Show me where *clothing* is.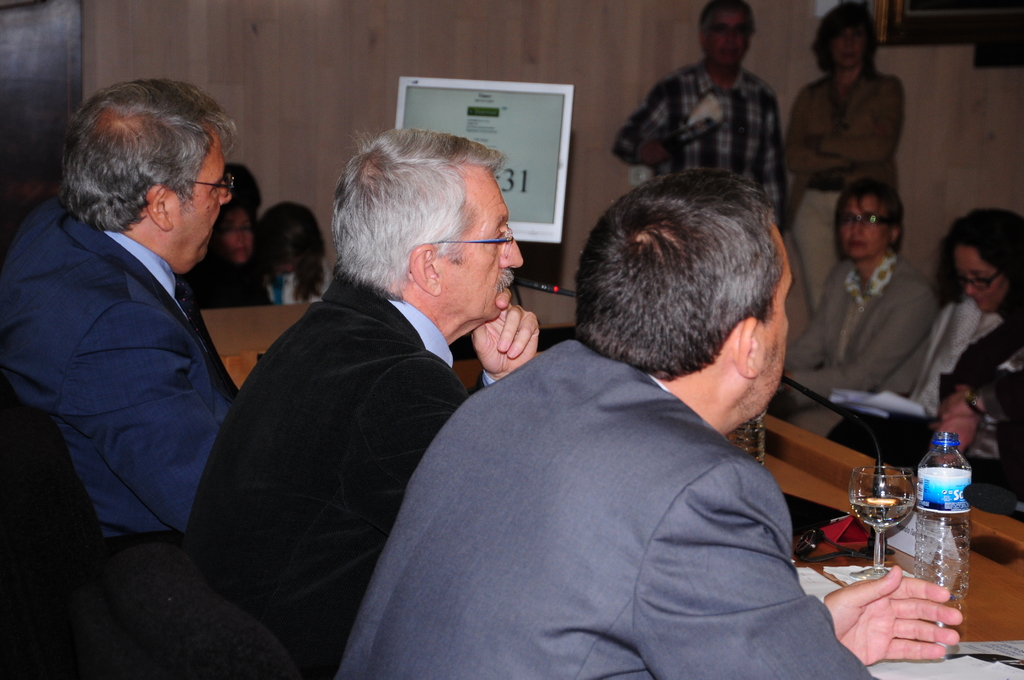
*clothing* is at 186/271/502/679.
